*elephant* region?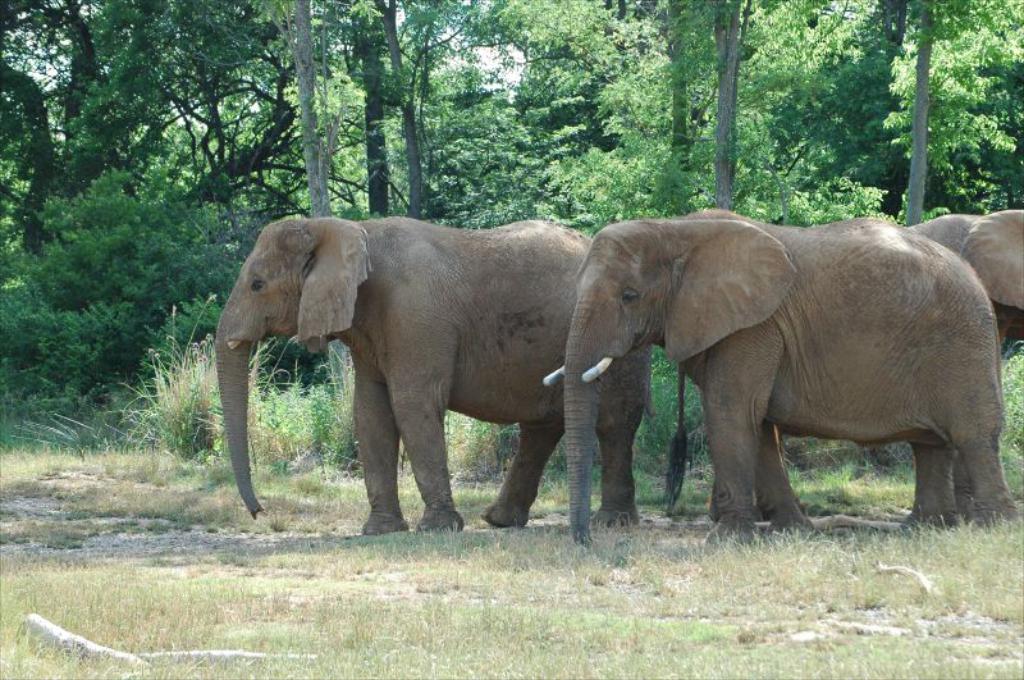
884/201/1023/352
